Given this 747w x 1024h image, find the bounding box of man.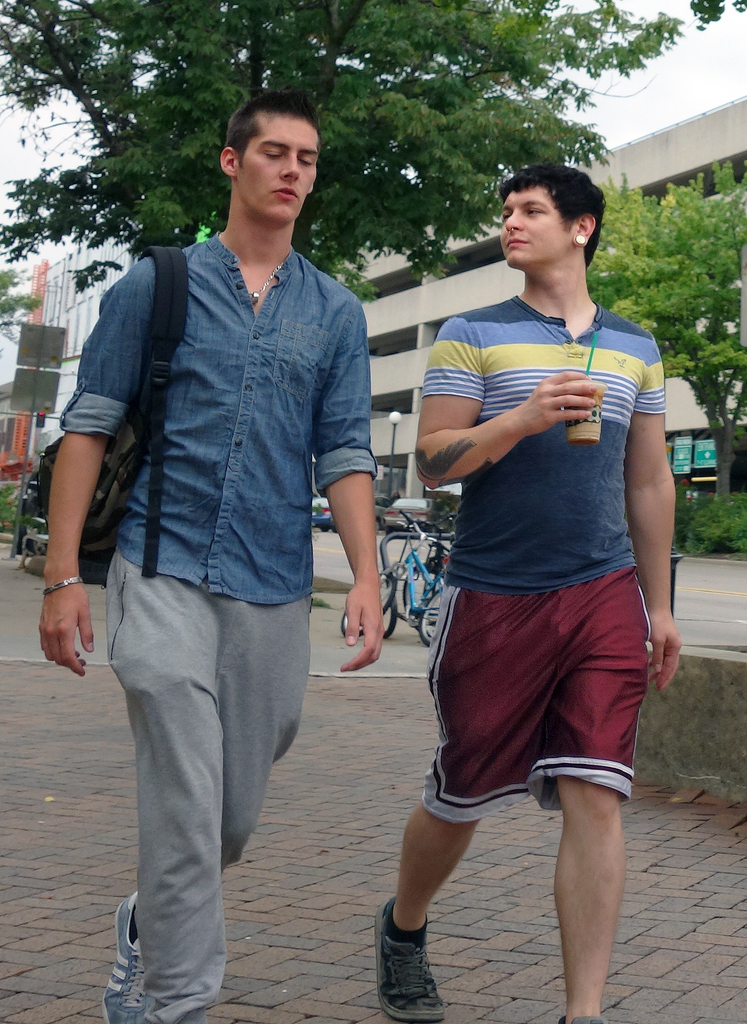
<bbox>34, 96, 396, 1023</bbox>.
